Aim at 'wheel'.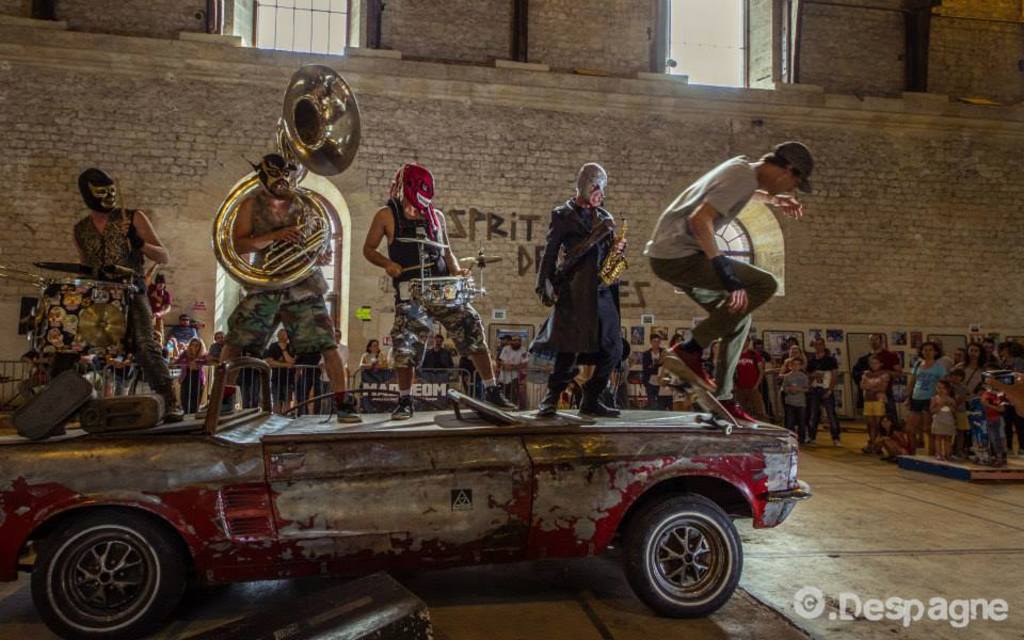
Aimed at [x1=32, y1=513, x2=189, y2=639].
